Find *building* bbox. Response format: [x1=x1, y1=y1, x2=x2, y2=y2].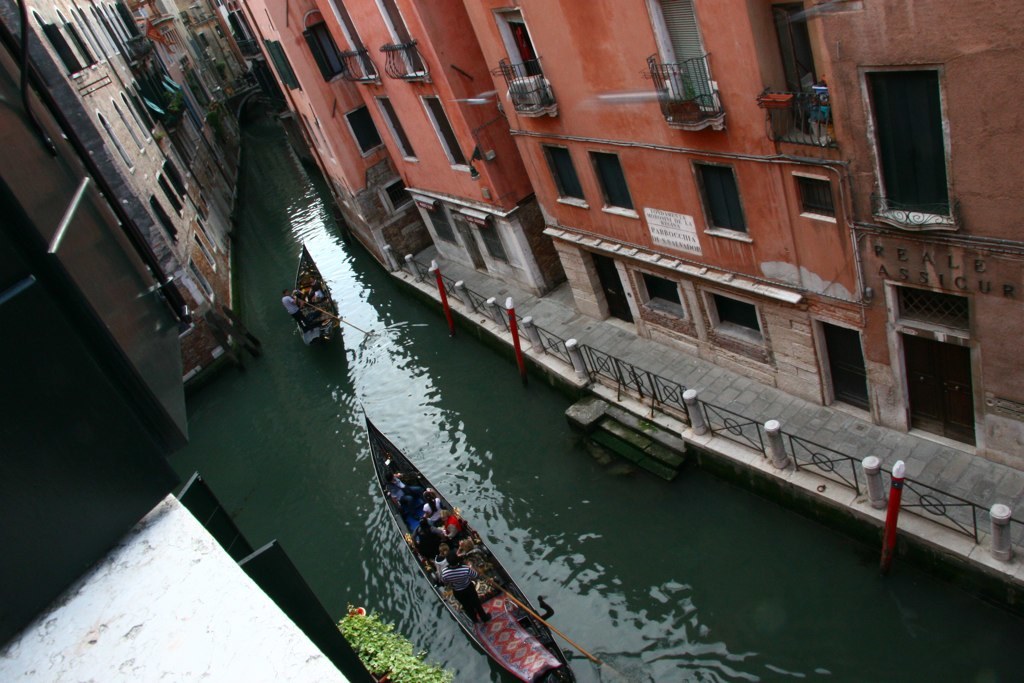
[x1=1, y1=0, x2=251, y2=338].
